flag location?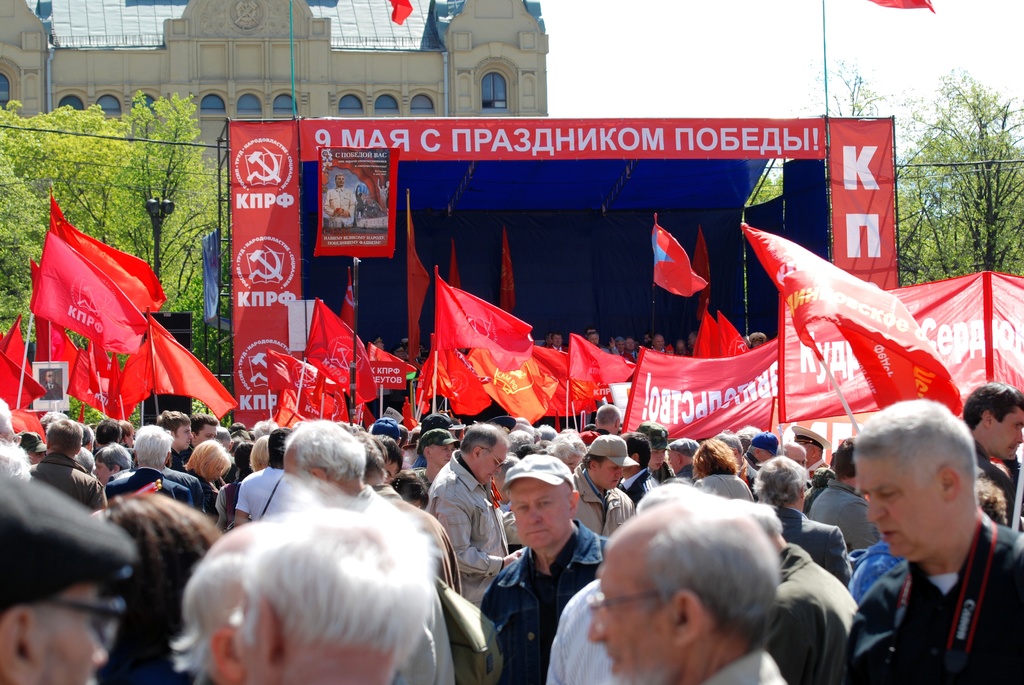
{"x1": 410, "y1": 332, "x2": 438, "y2": 418}
